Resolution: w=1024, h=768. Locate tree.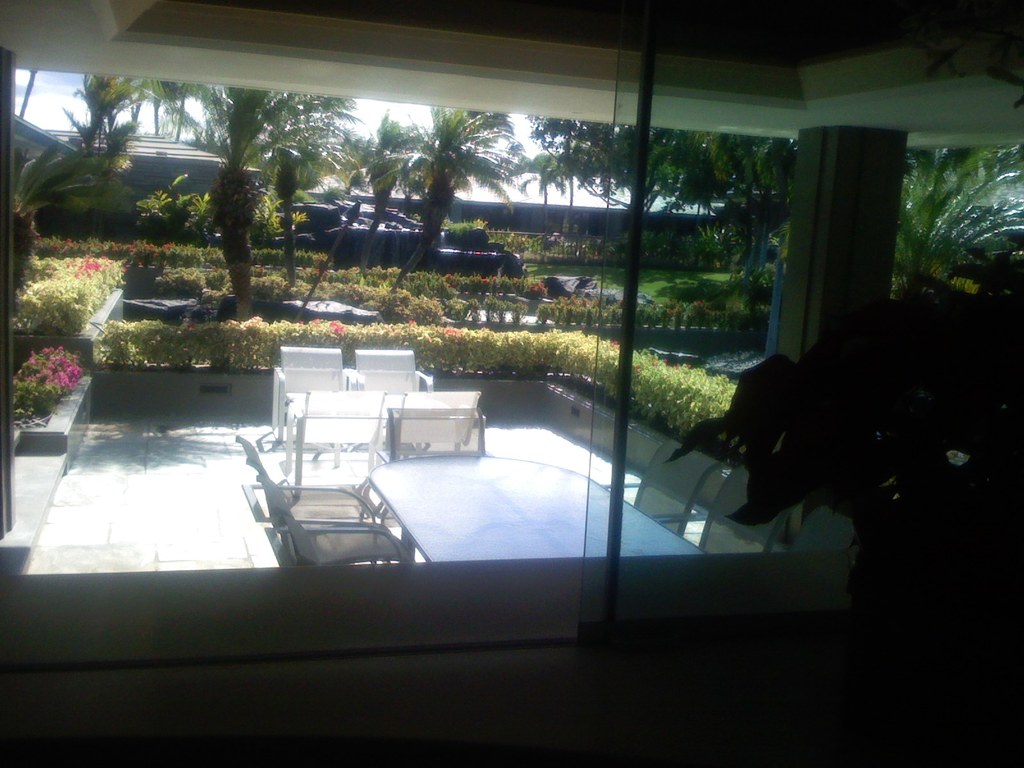
x1=392, y1=103, x2=531, y2=299.
